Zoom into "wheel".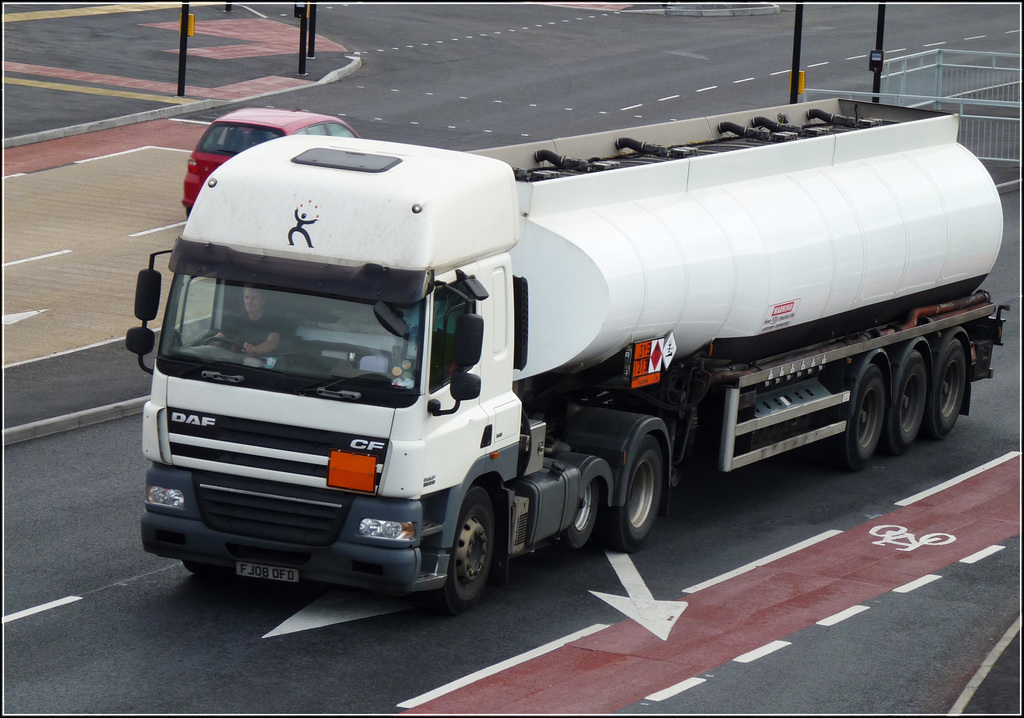
Zoom target: (left=828, top=364, right=886, bottom=468).
